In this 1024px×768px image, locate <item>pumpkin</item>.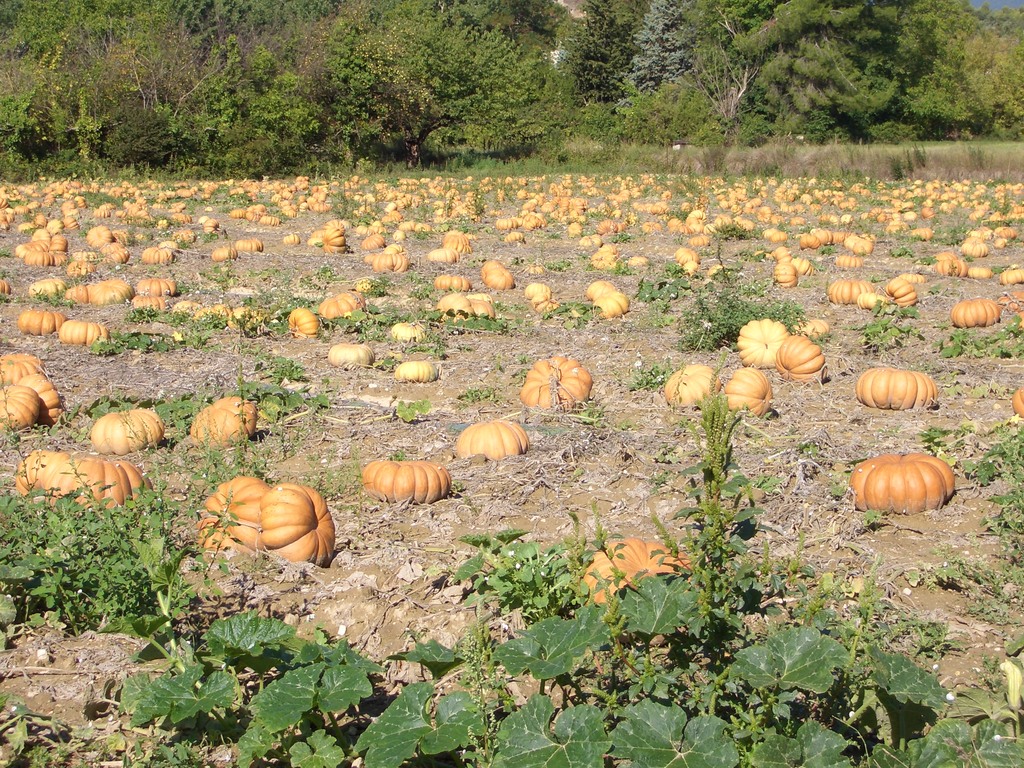
Bounding box: locate(182, 511, 259, 553).
